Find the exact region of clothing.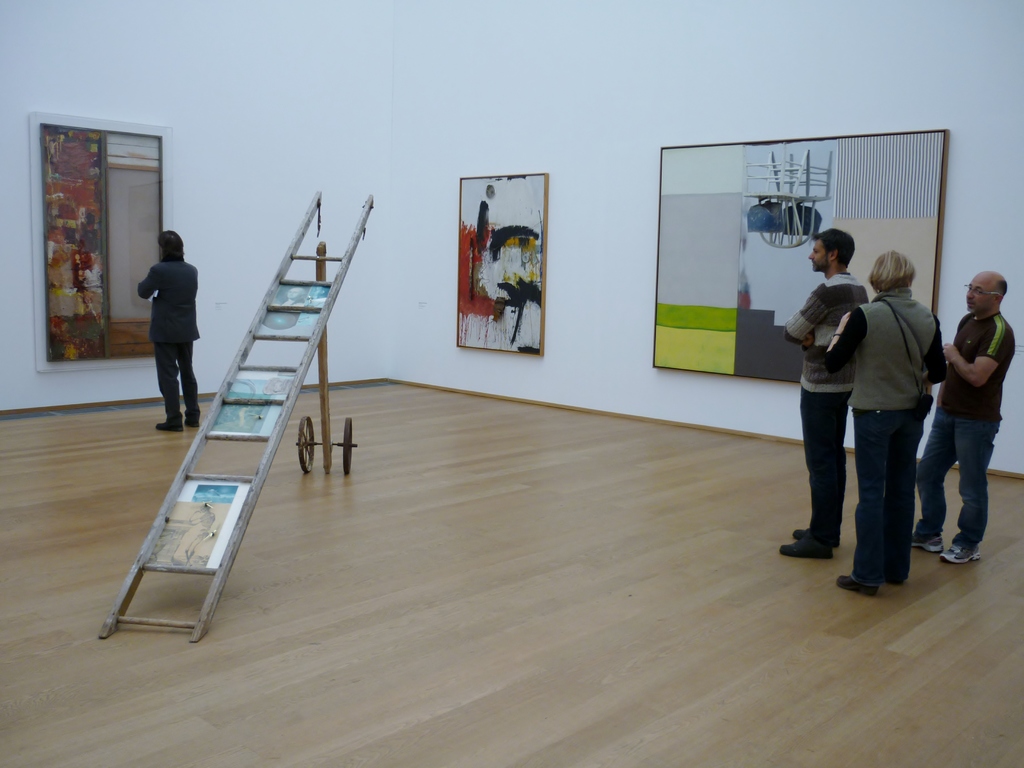
Exact region: detection(767, 269, 863, 536).
